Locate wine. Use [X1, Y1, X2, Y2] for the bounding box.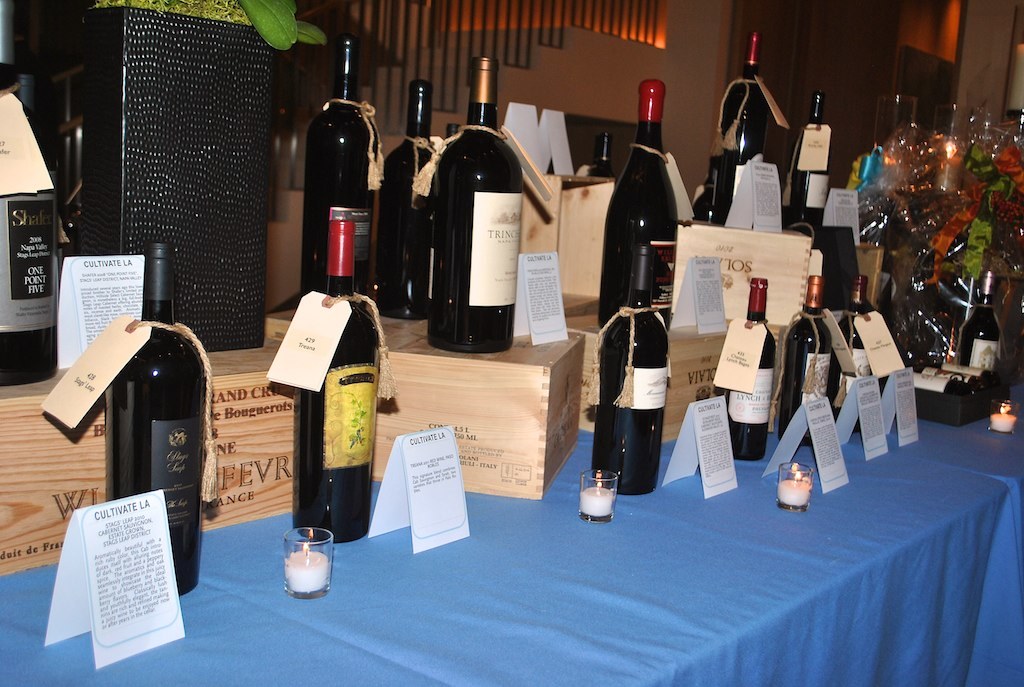
[106, 243, 207, 596].
